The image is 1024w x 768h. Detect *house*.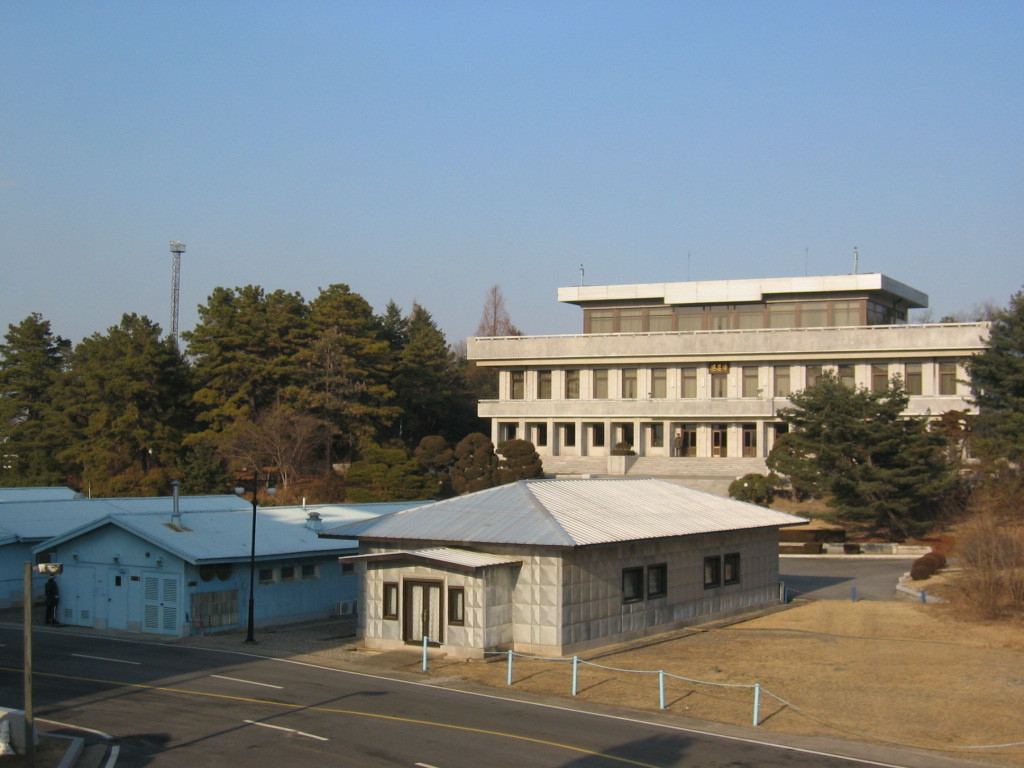
Detection: rect(30, 472, 440, 640).
